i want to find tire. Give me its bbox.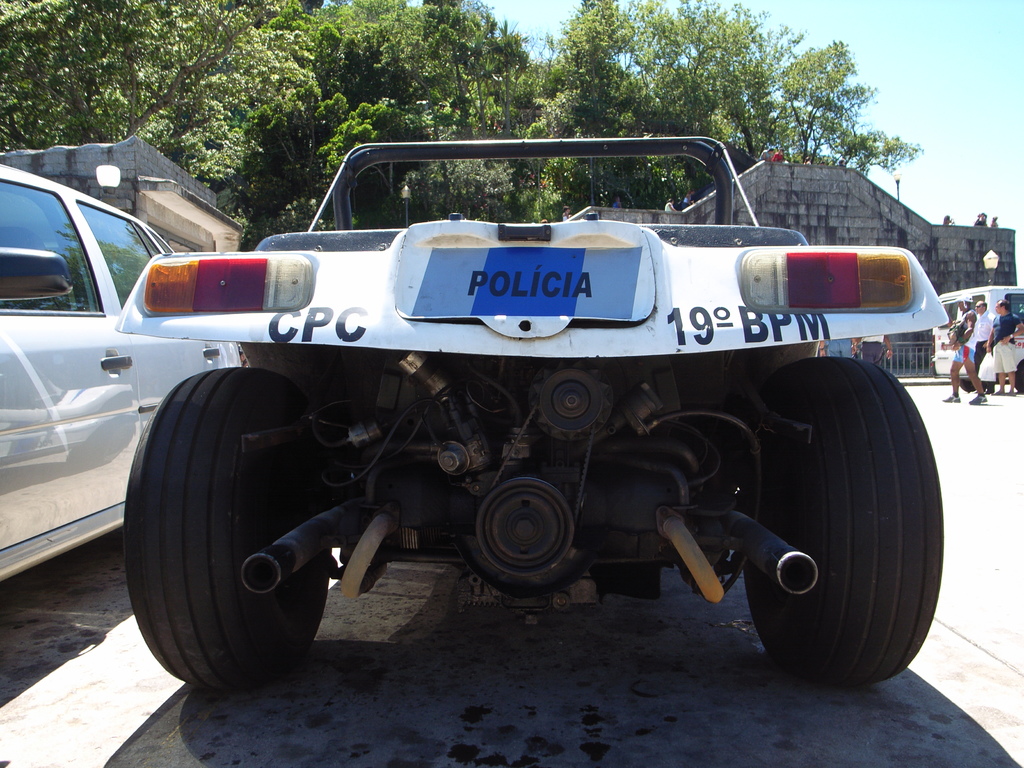
bbox(733, 362, 943, 688).
